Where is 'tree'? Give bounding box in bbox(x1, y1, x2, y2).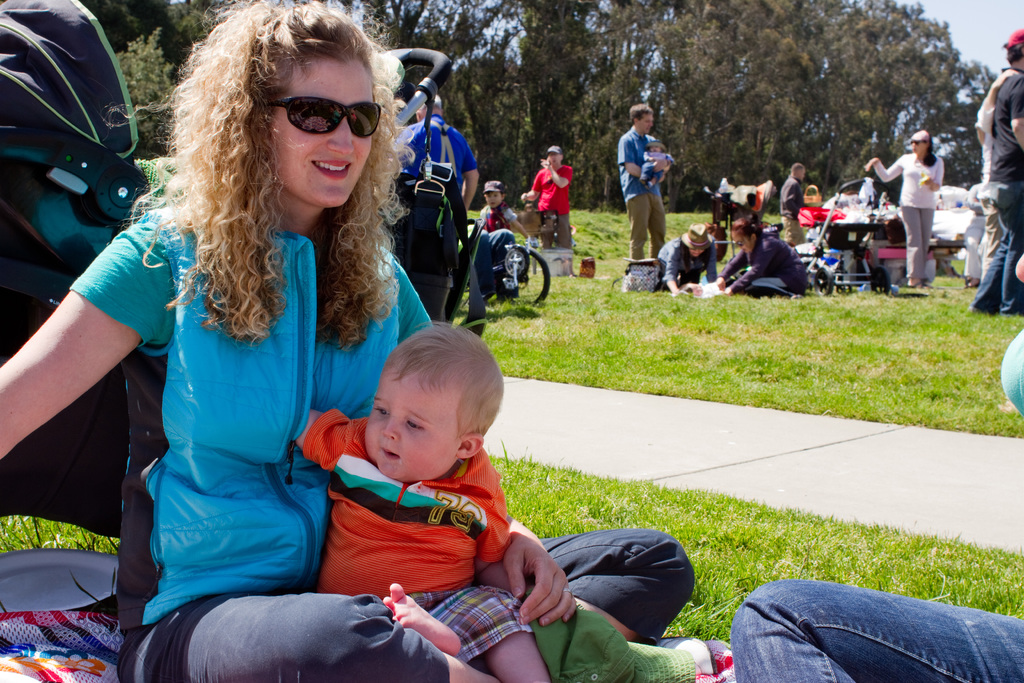
bbox(321, 0, 513, 81).
